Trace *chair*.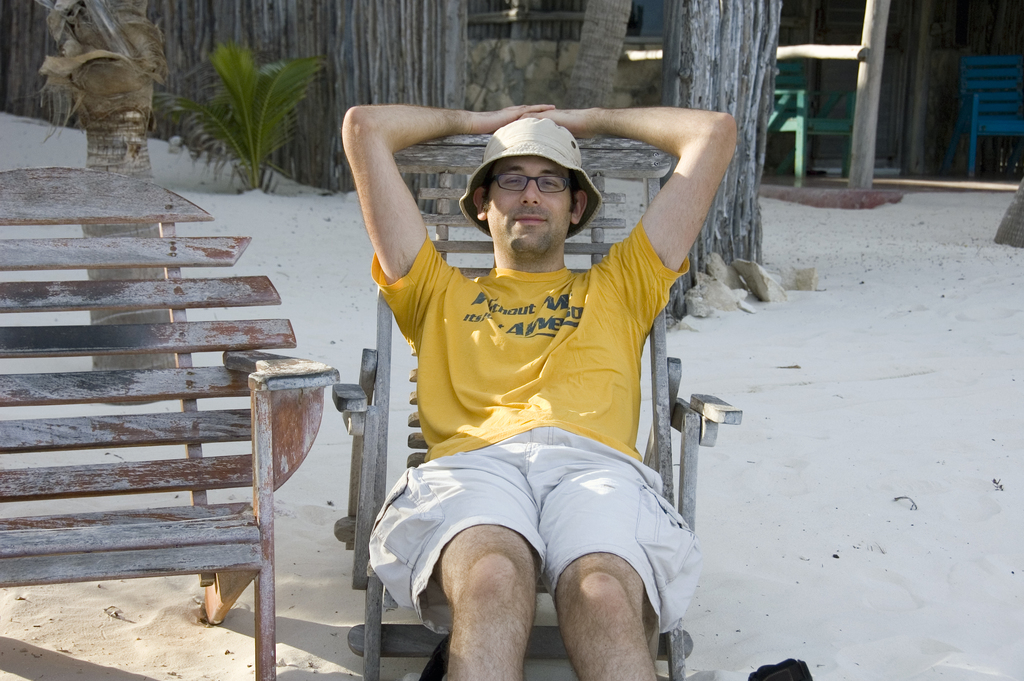
Traced to <box>941,58,1023,179</box>.
